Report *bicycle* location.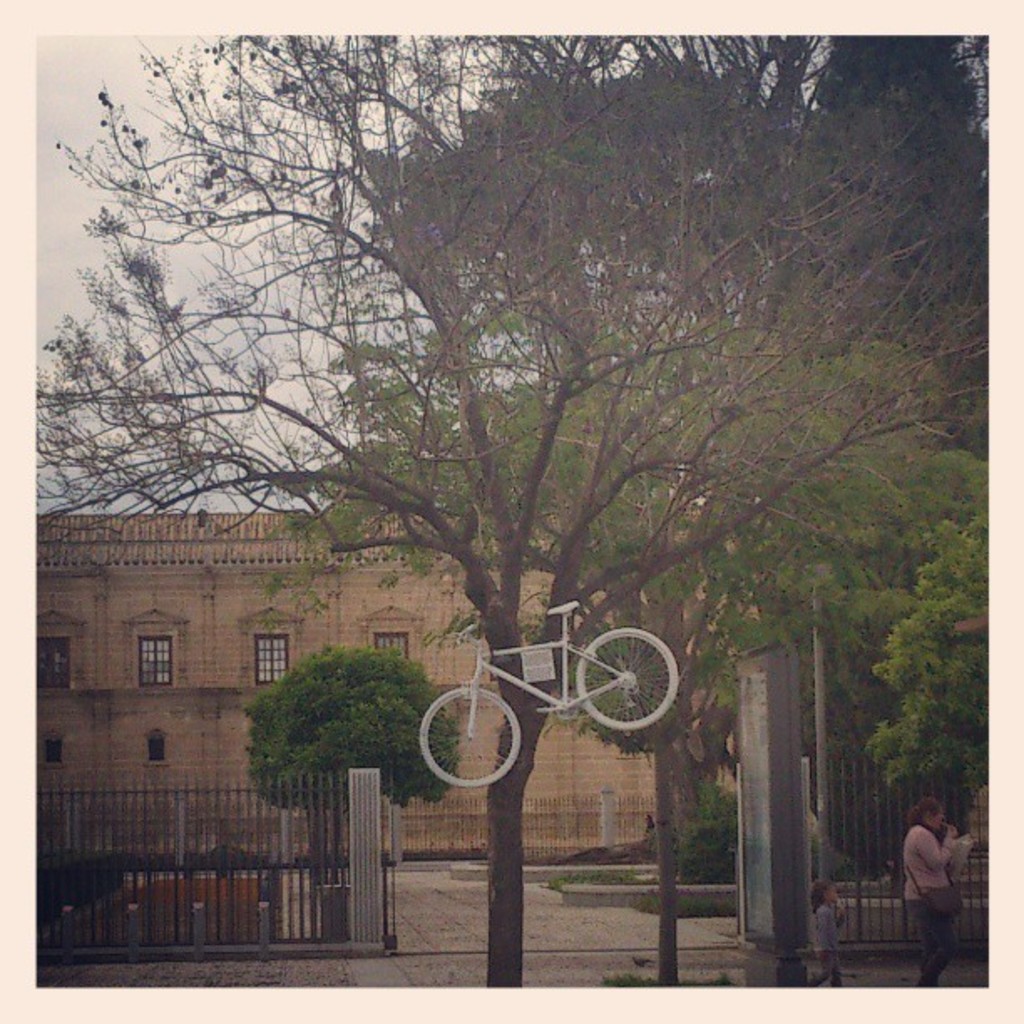
Report: [393,597,684,781].
